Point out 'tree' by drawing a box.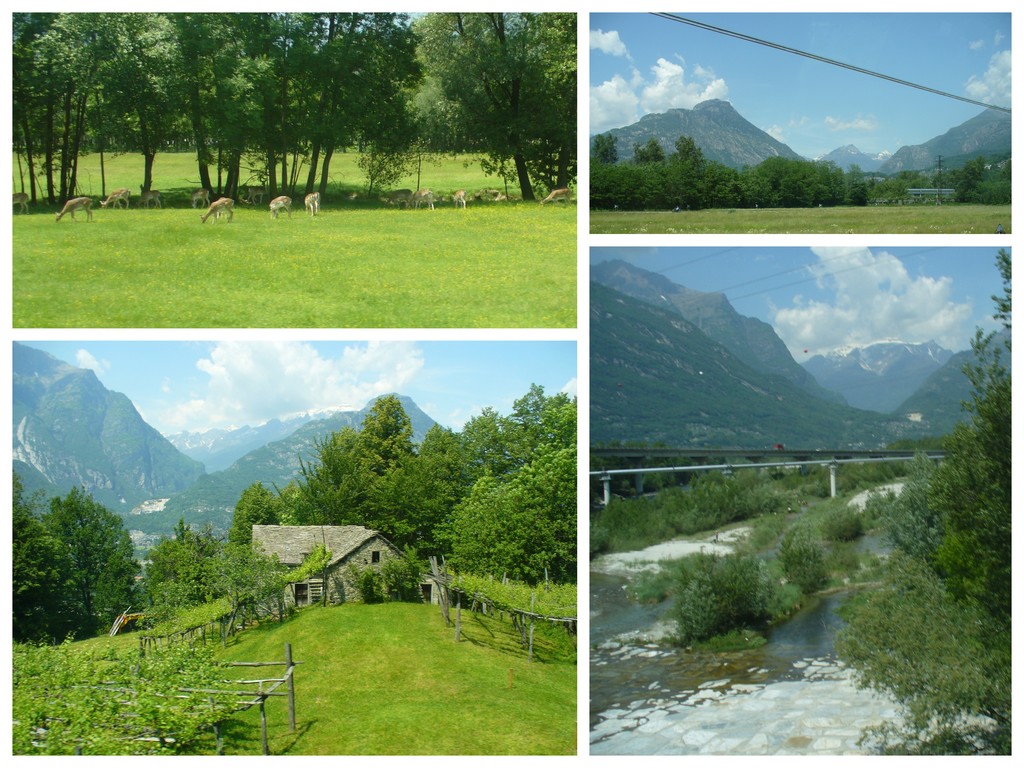
pyautogui.locateOnScreen(234, 479, 294, 599).
